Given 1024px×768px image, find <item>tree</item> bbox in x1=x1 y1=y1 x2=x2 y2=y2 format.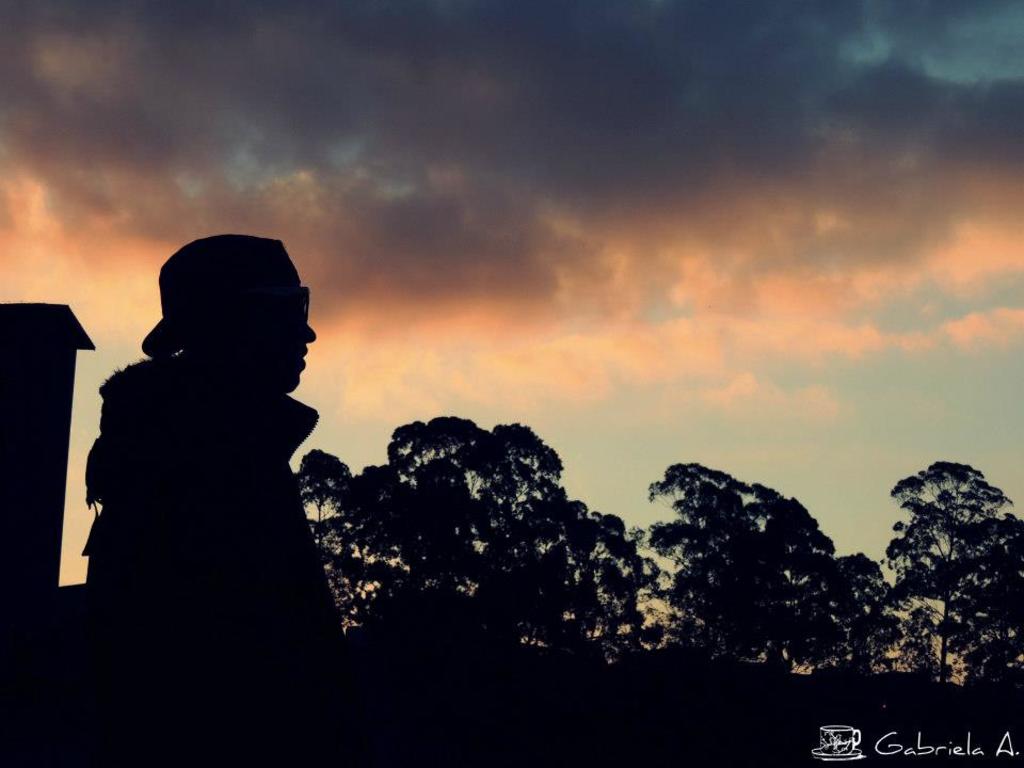
x1=290 y1=413 x2=663 y2=662.
